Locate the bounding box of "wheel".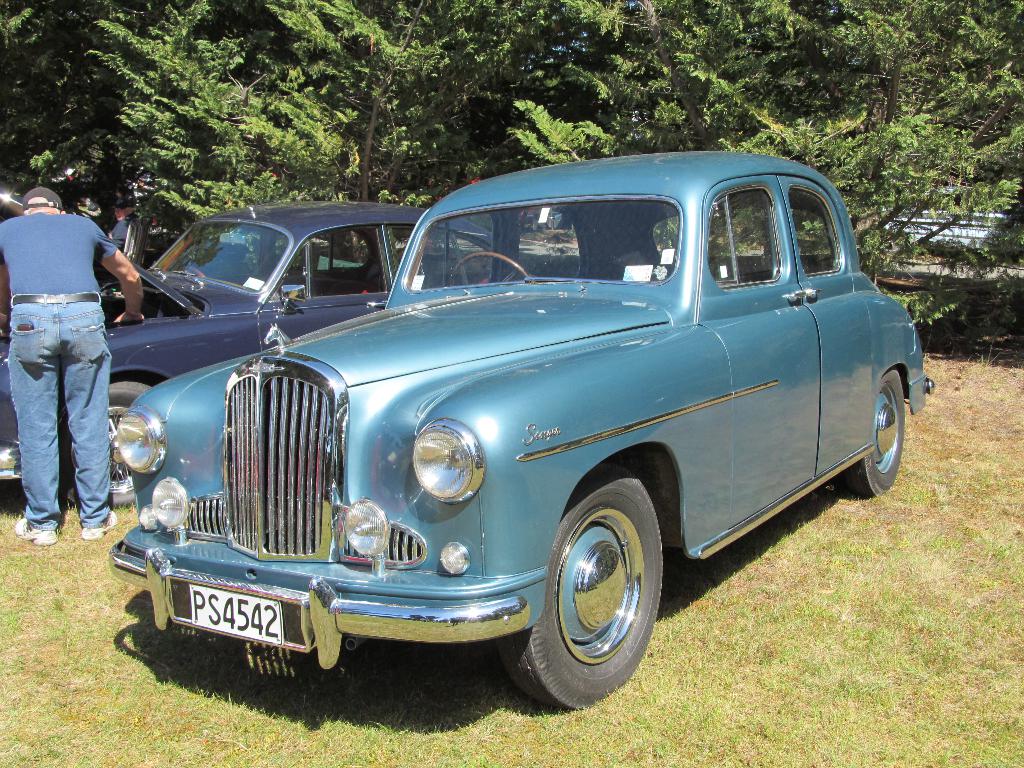
Bounding box: crop(528, 488, 658, 702).
